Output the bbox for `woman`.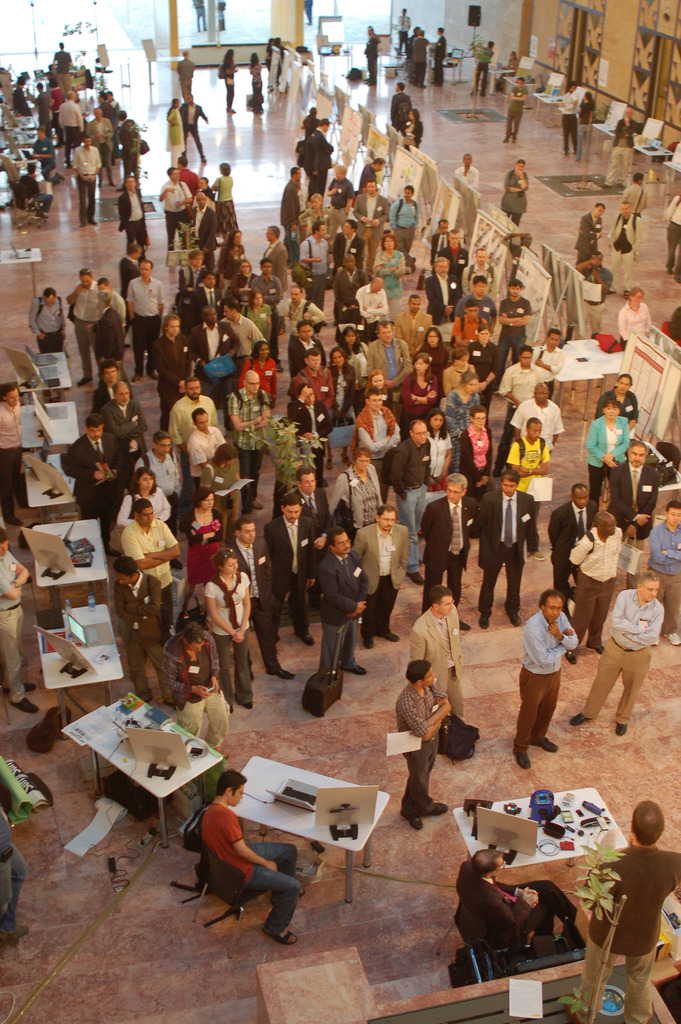
select_region(208, 161, 233, 237).
